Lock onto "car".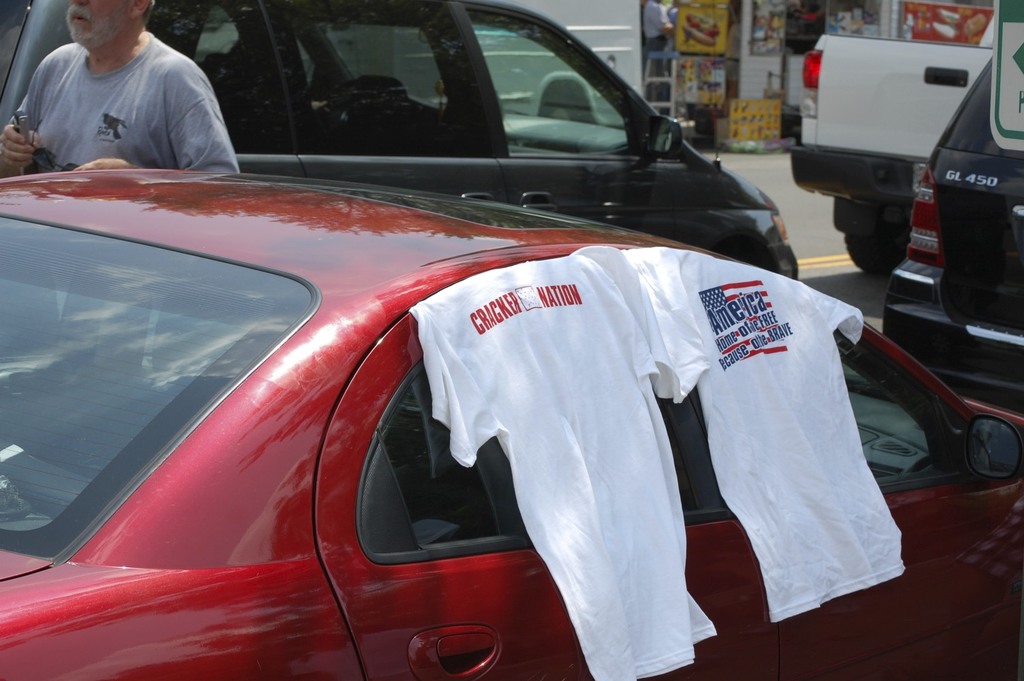
Locked: x1=0, y1=0, x2=796, y2=276.
